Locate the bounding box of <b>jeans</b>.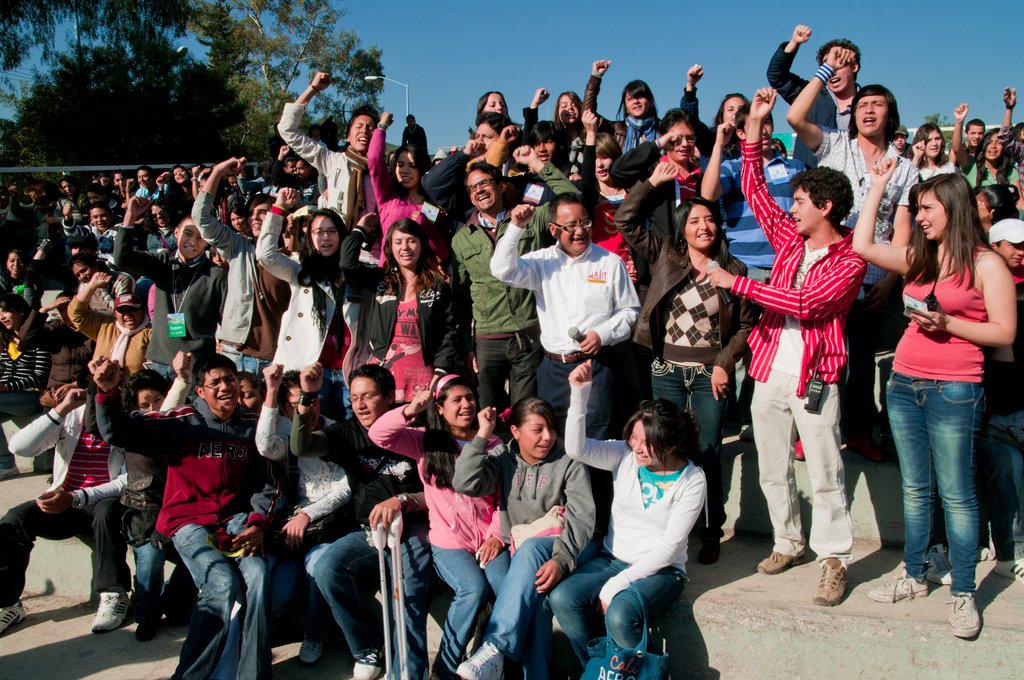
Bounding box: [652, 355, 724, 530].
